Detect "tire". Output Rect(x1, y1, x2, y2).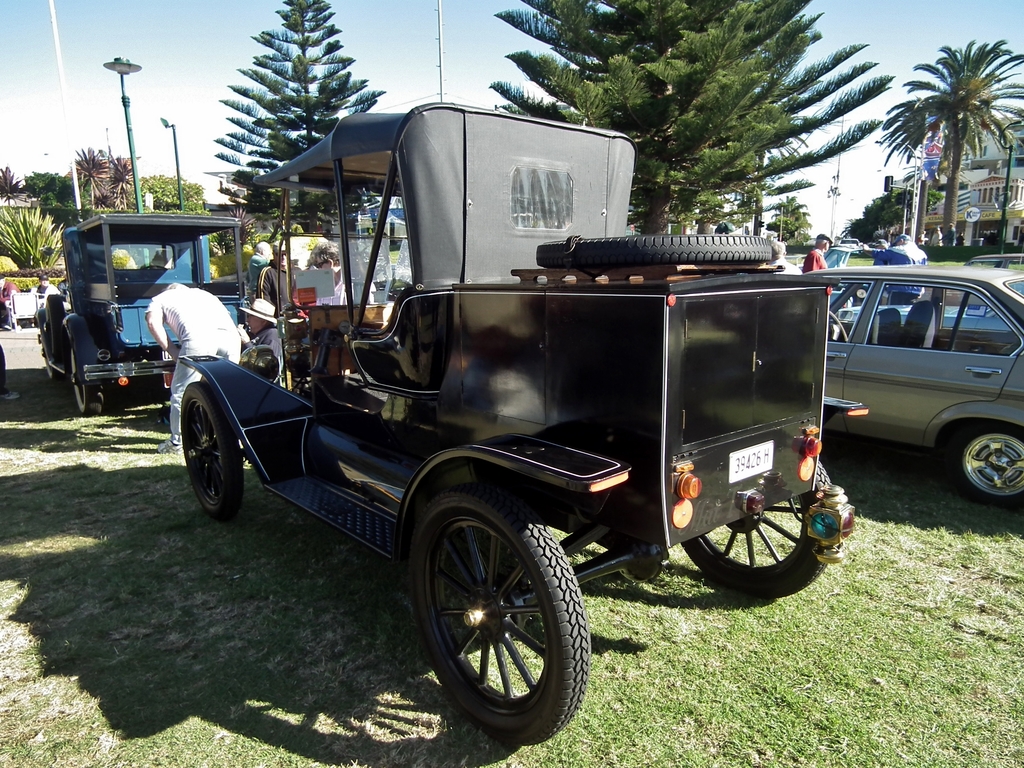
Rect(412, 486, 582, 734).
